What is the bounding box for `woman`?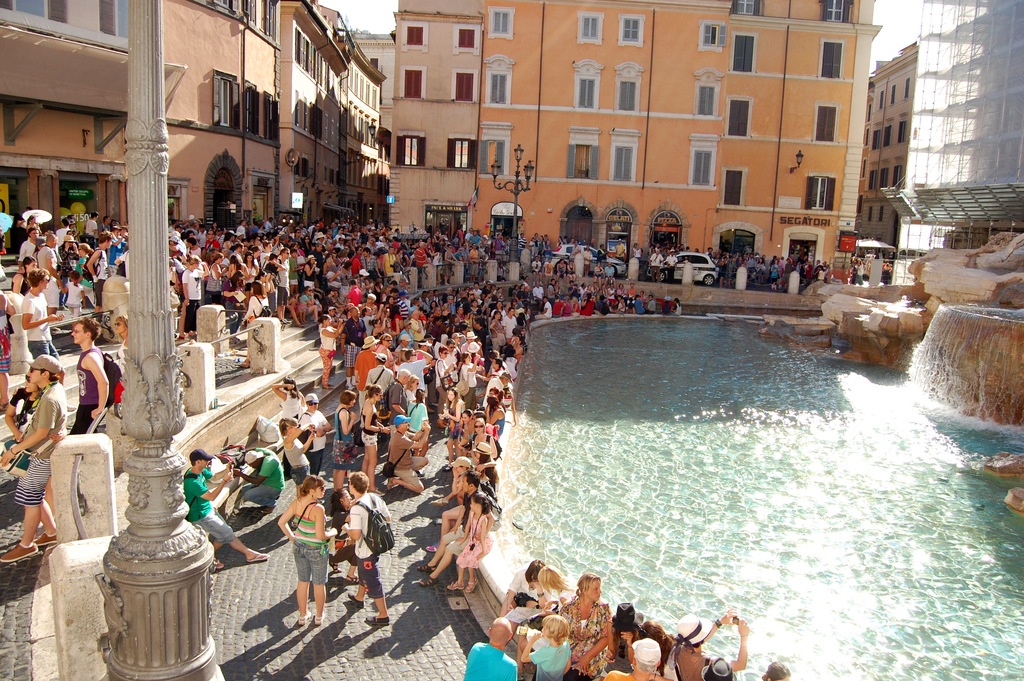
bbox=(324, 486, 358, 586).
